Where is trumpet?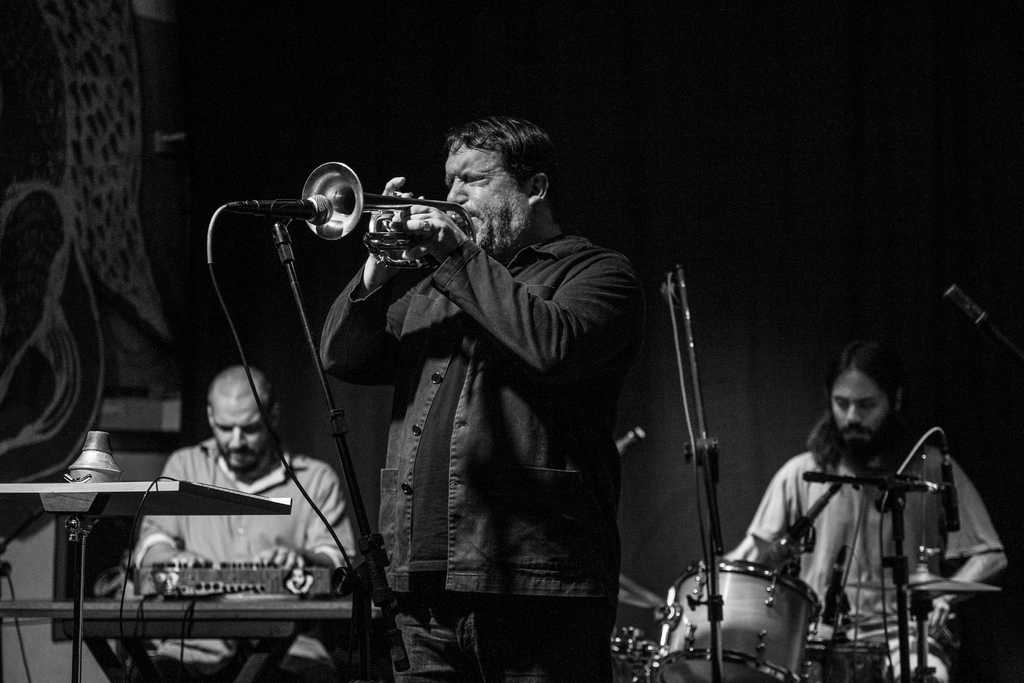
291,154,492,274.
